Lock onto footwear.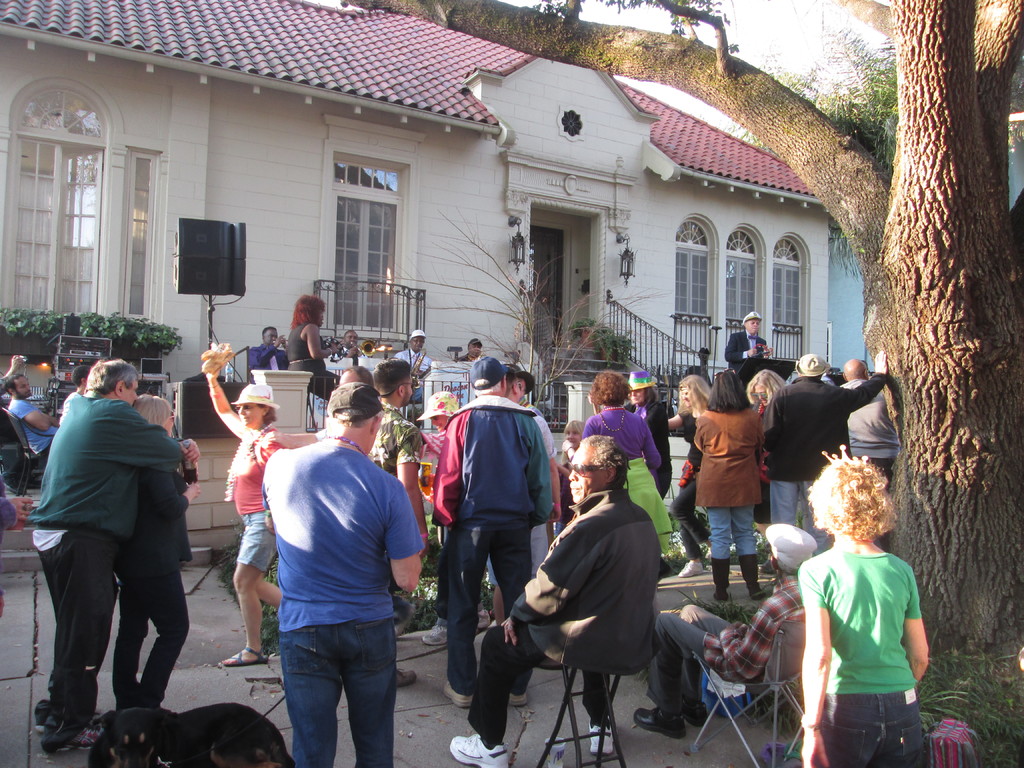
Locked: [447,736,509,767].
